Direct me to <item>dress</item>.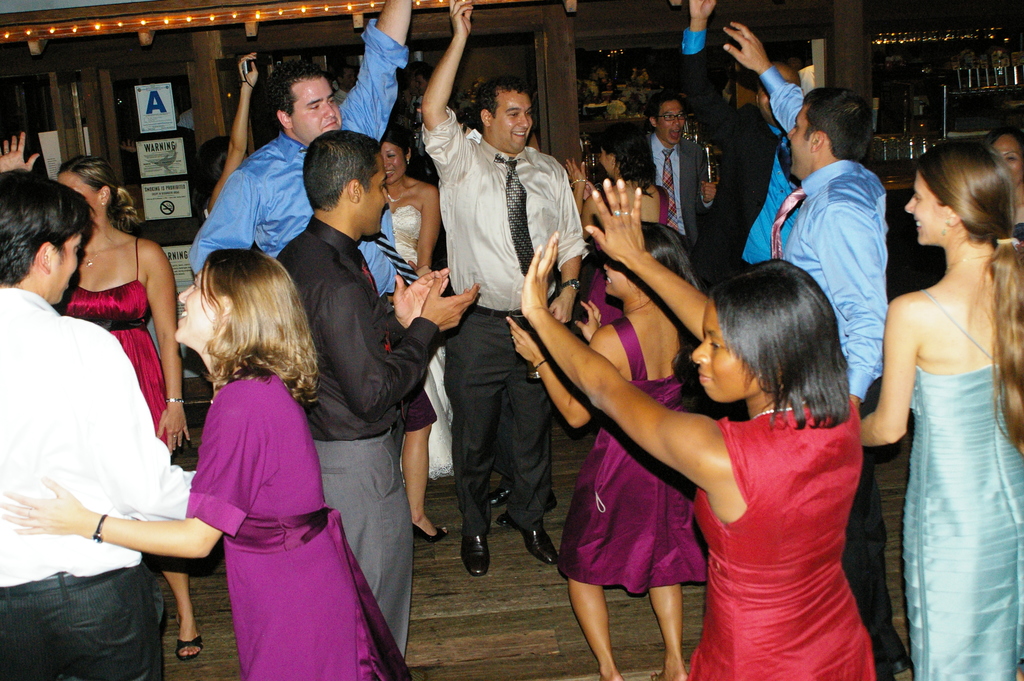
Direction: pyautogui.locateOnScreen(555, 314, 706, 593).
